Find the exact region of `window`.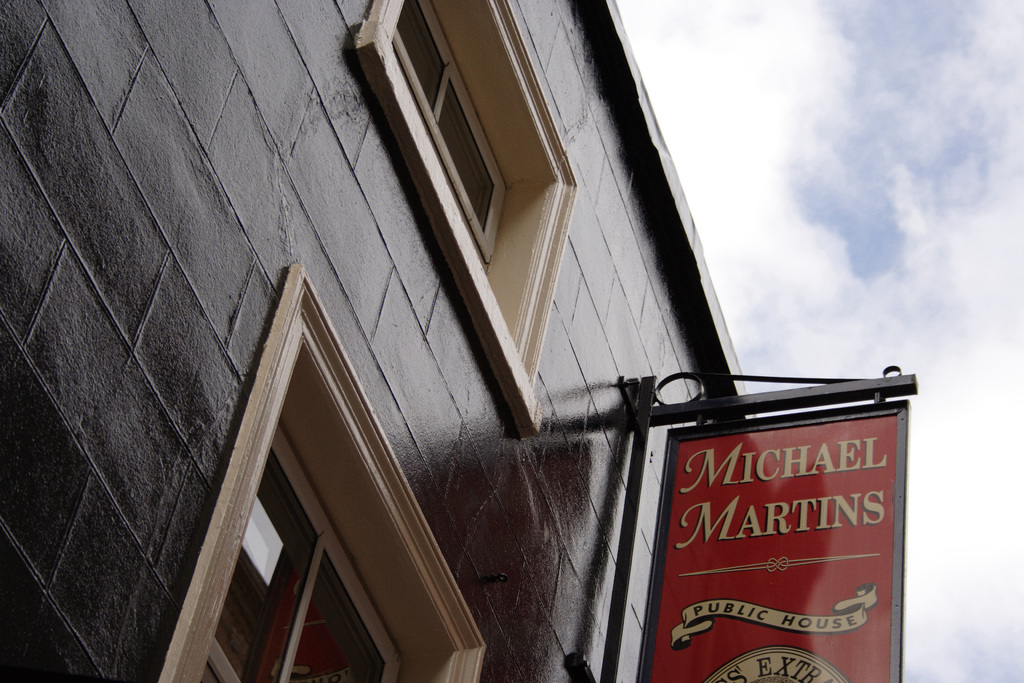
Exact region: box=[341, 33, 601, 407].
